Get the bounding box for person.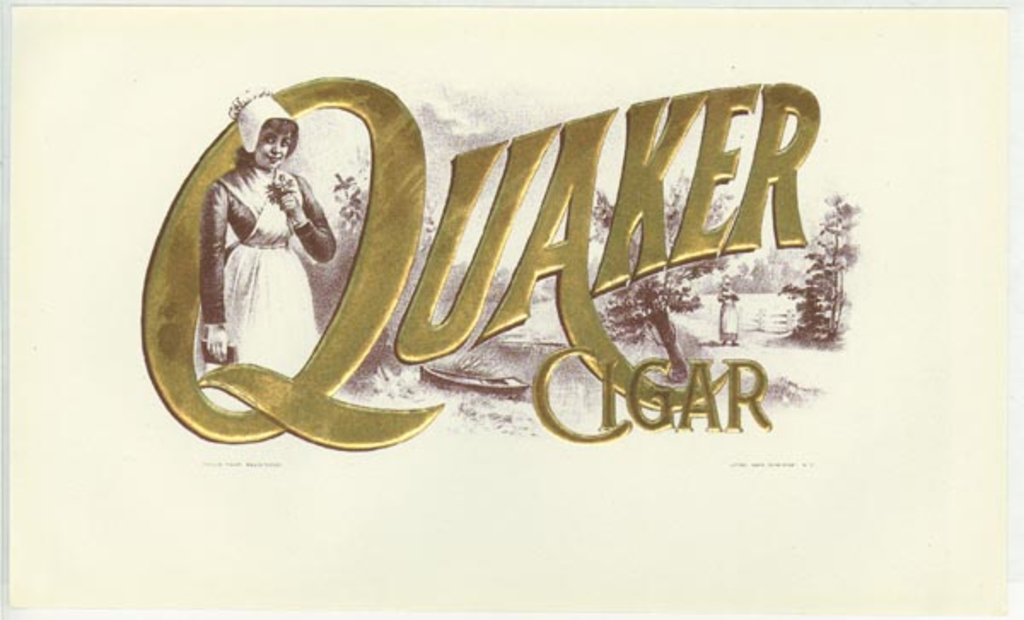
rect(717, 277, 741, 342).
